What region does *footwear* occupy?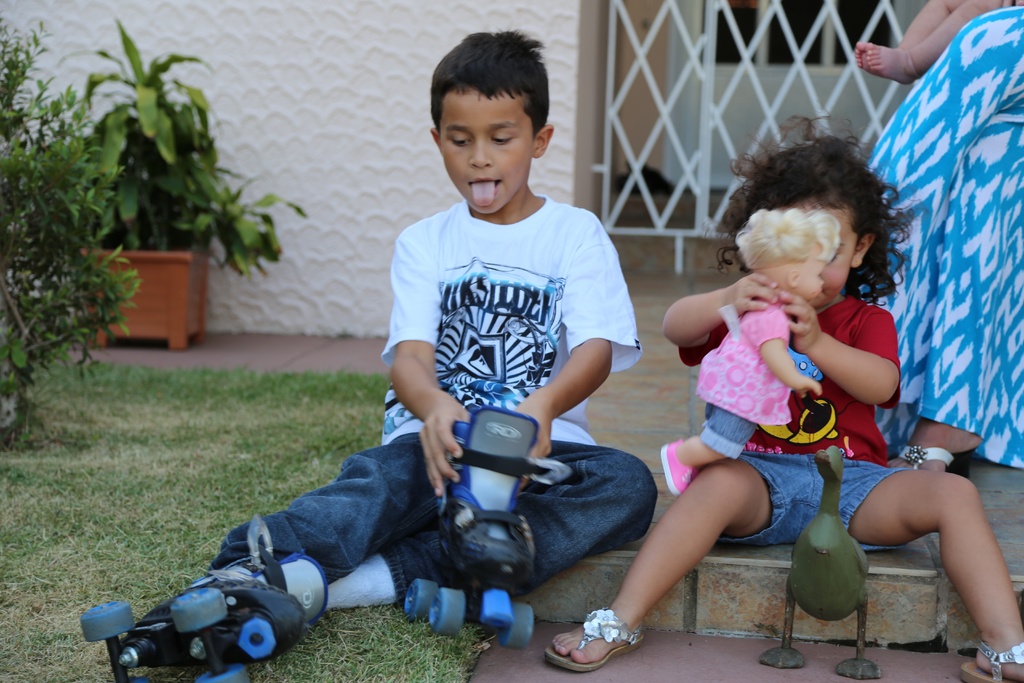
x1=536, y1=598, x2=655, y2=668.
